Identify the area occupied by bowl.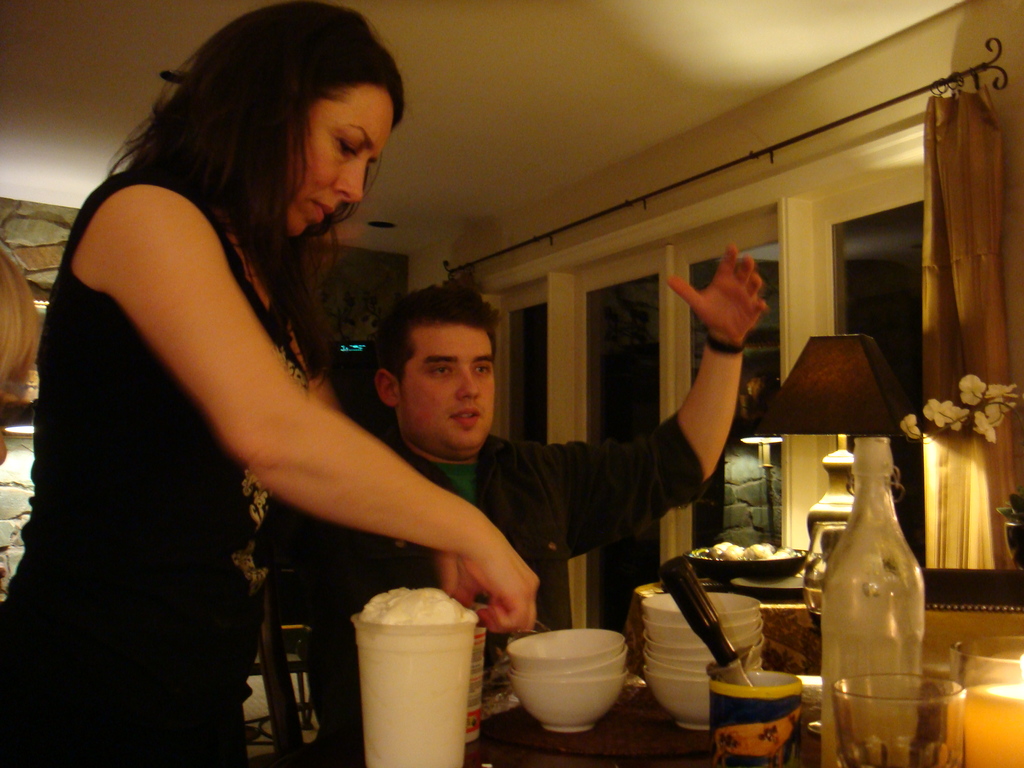
Area: [x1=684, y1=549, x2=811, y2=580].
